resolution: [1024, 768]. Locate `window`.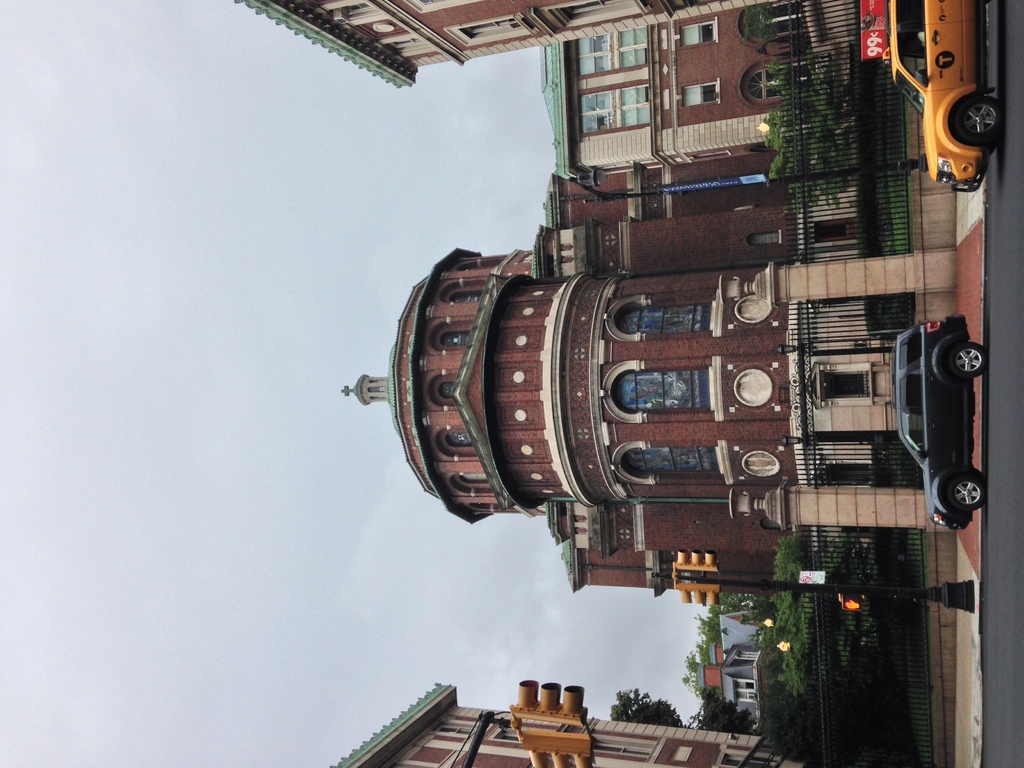
box(483, 730, 522, 748).
